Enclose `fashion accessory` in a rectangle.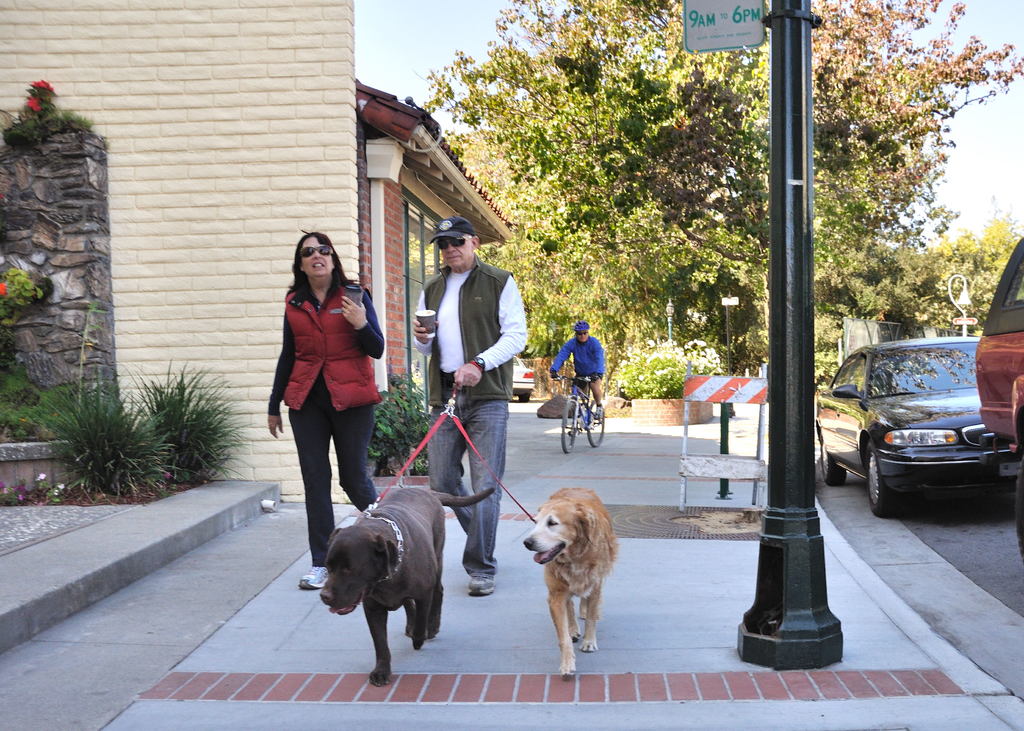
bbox=[295, 243, 335, 259].
